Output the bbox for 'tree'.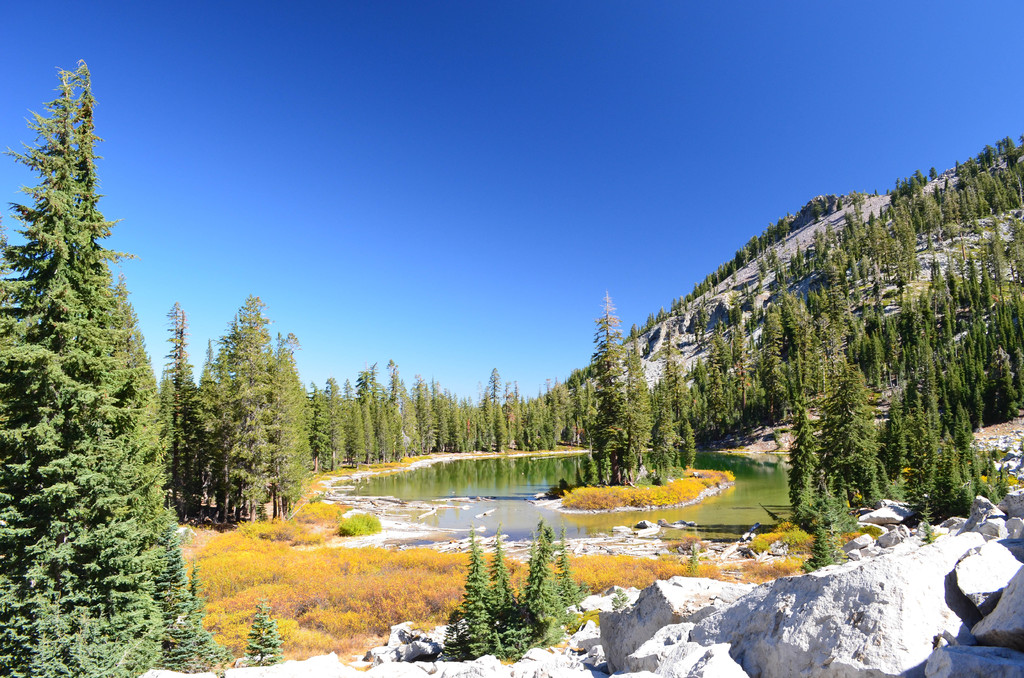
<box>146,311,331,531</box>.
